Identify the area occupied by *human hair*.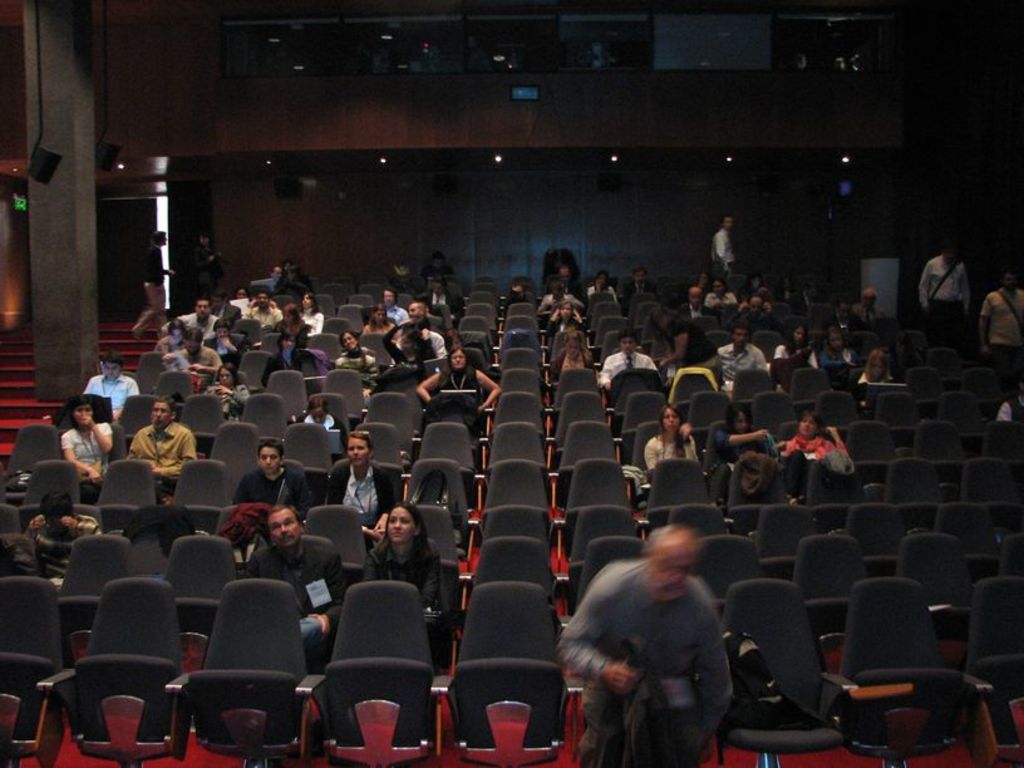
Area: bbox=(630, 265, 650, 280).
